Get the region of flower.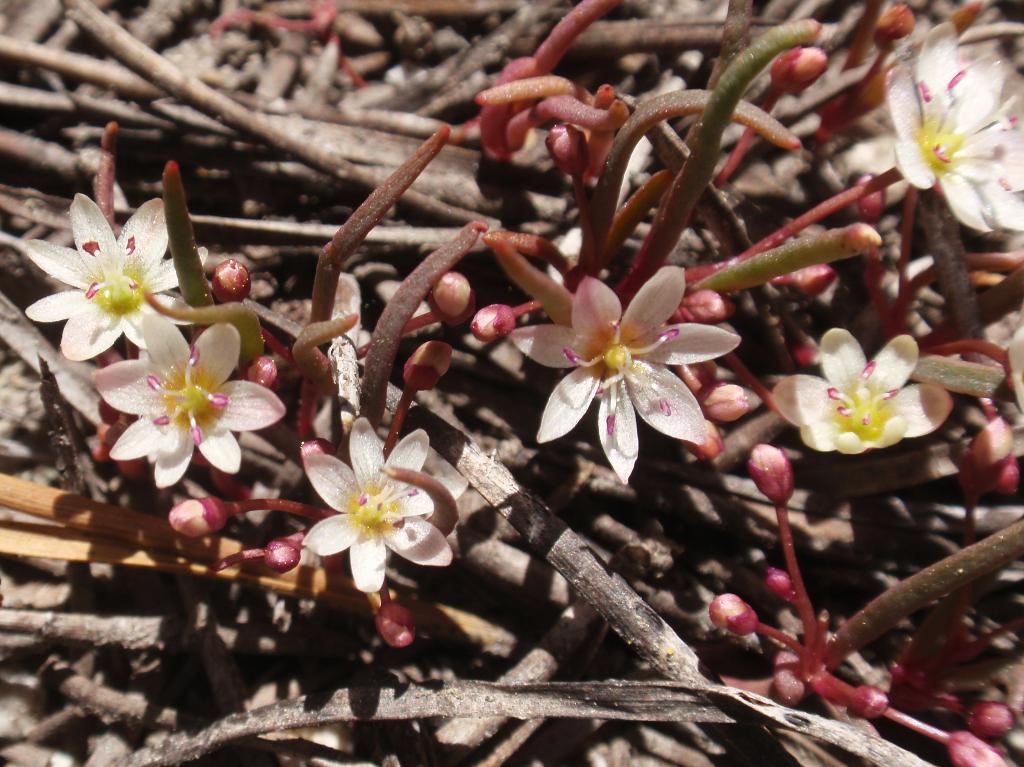
944,698,1023,766.
